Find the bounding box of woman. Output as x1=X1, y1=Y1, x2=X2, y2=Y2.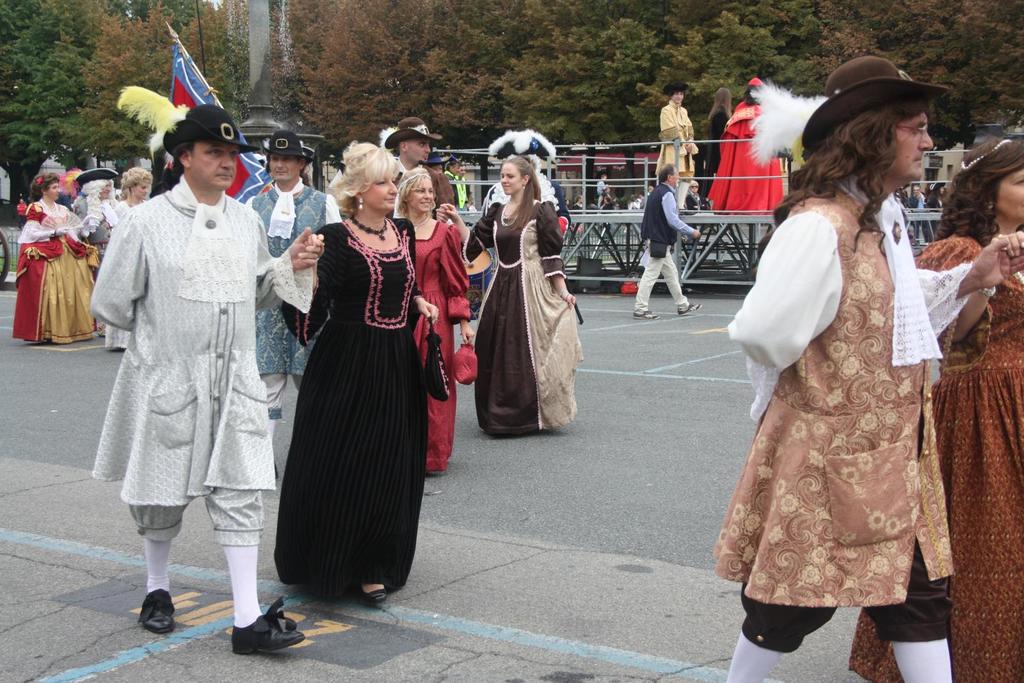
x1=391, y1=165, x2=477, y2=475.
